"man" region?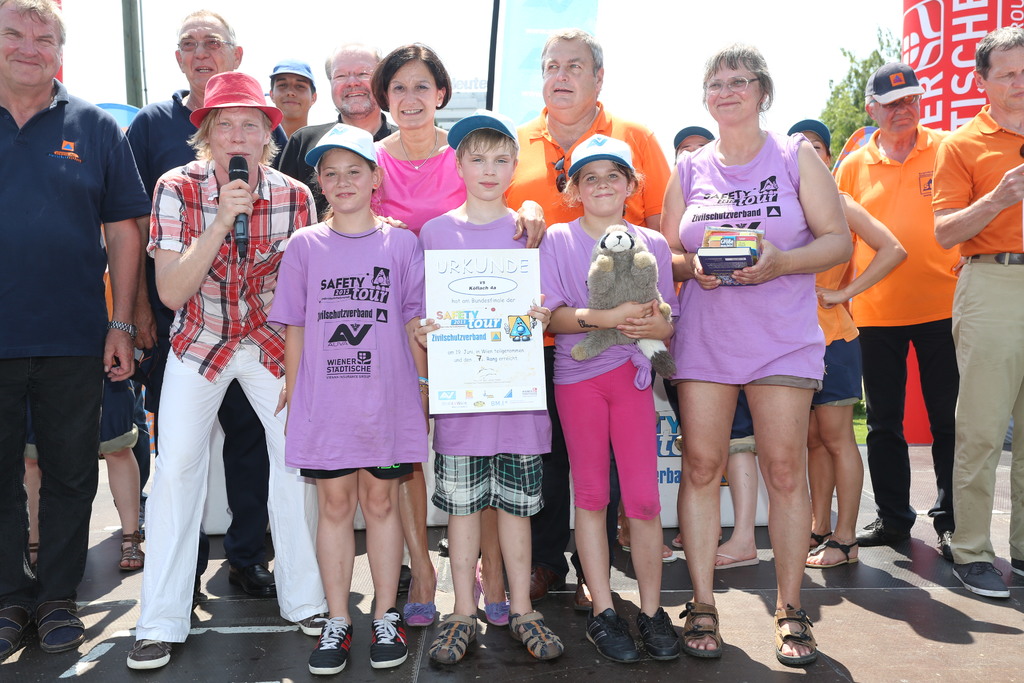
pyautogui.locateOnScreen(119, 9, 295, 598)
